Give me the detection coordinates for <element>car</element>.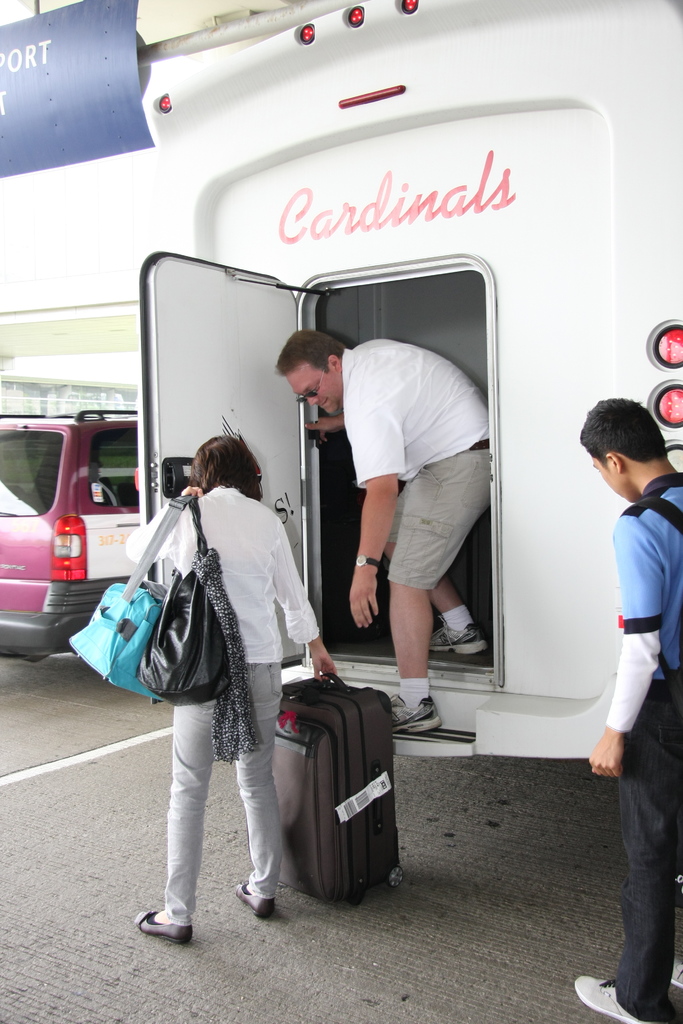
{"x1": 0, "y1": 405, "x2": 141, "y2": 660}.
